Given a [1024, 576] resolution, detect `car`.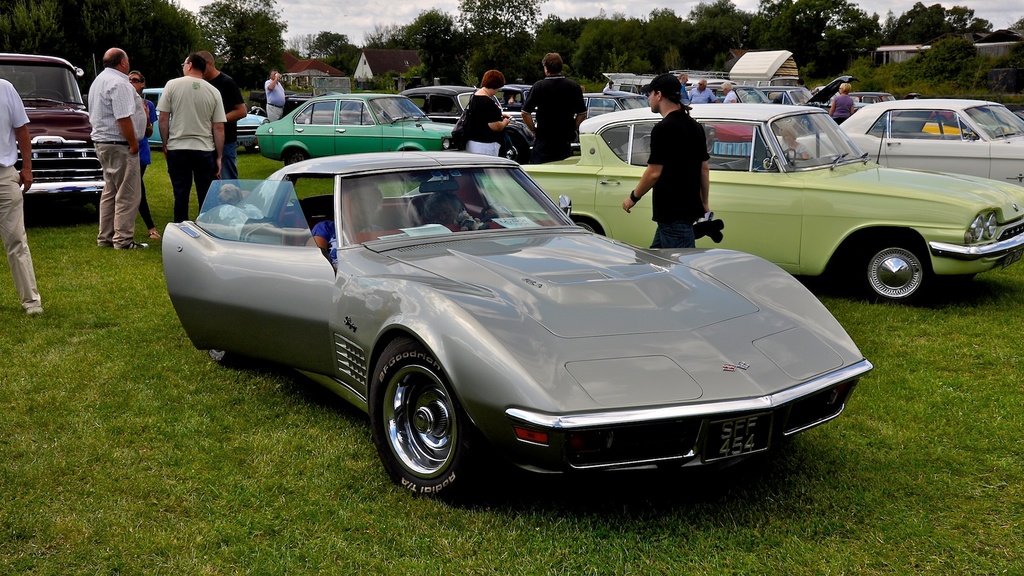
x1=404, y1=78, x2=480, y2=125.
